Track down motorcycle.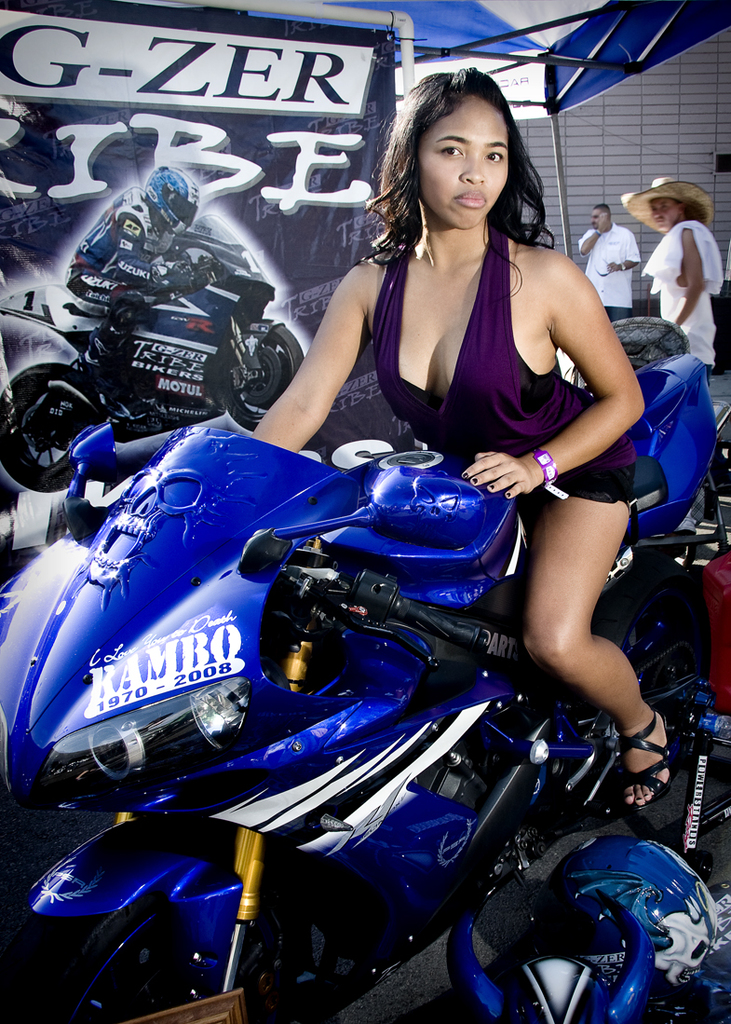
Tracked to x1=0 y1=350 x2=725 y2=1016.
